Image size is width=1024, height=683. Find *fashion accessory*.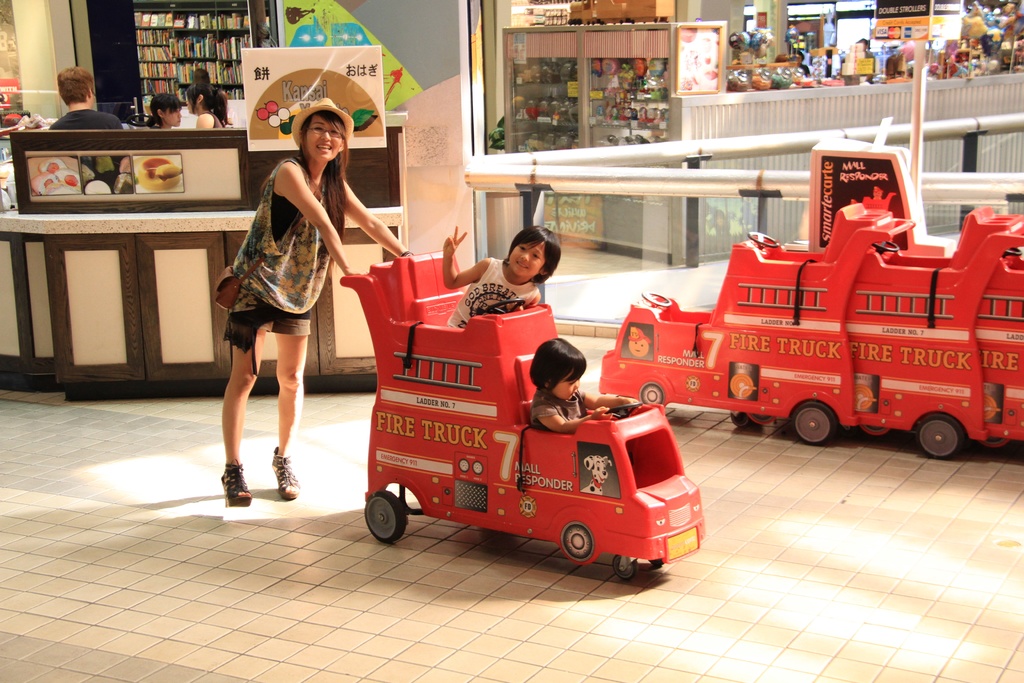
(287, 90, 357, 149).
